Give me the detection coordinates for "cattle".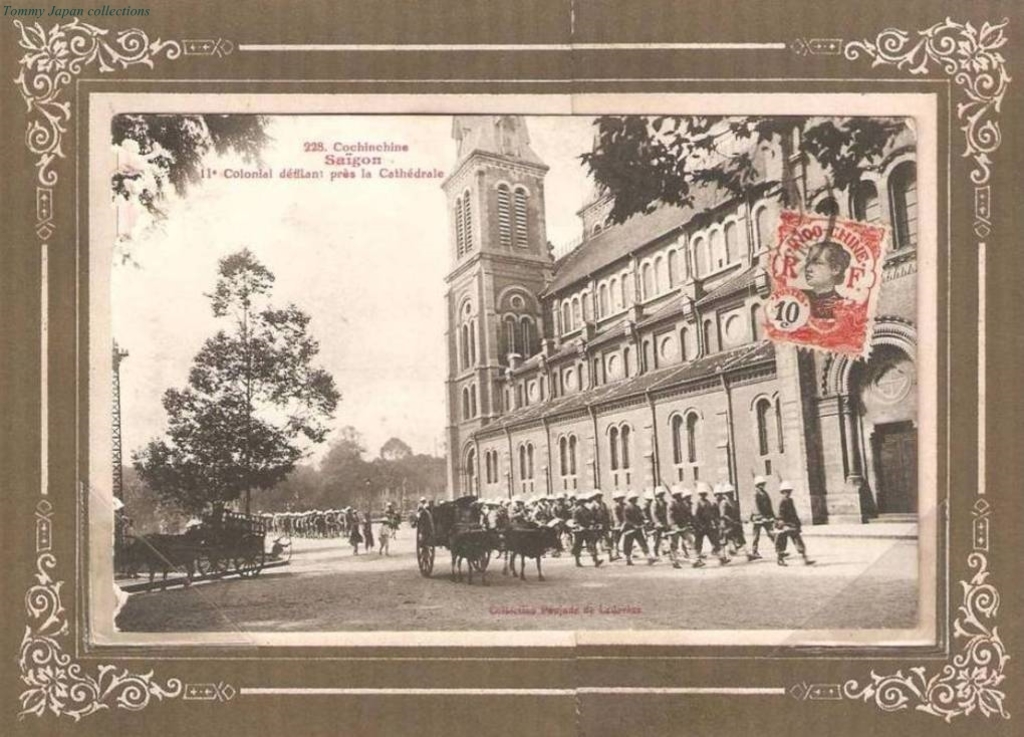
(left=131, top=533, right=193, bottom=588).
